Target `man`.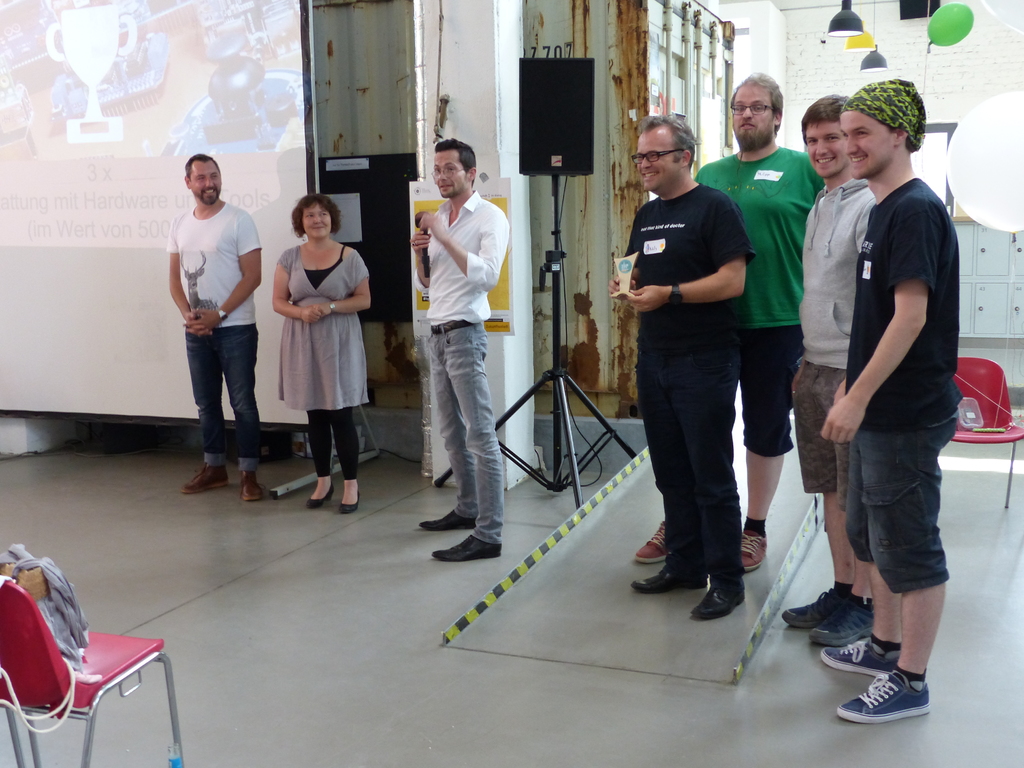
Target region: <region>777, 92, 877, 647</region>.
